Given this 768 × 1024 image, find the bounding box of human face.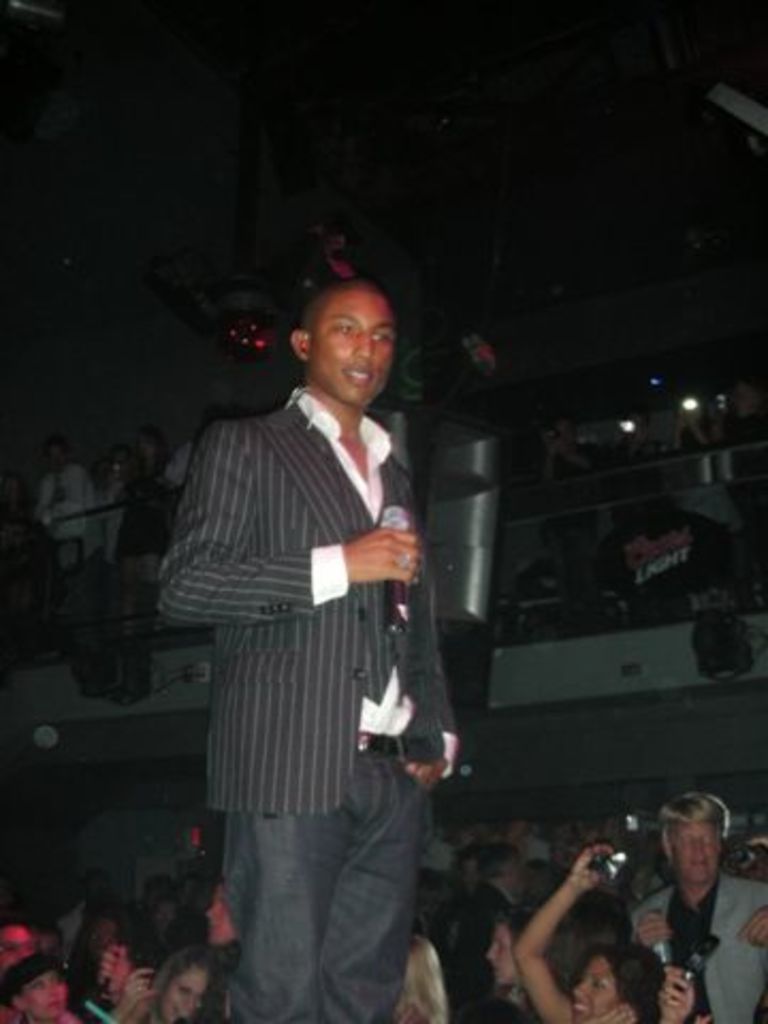
<bbox>205, 887, 239, 947</bbox>.
